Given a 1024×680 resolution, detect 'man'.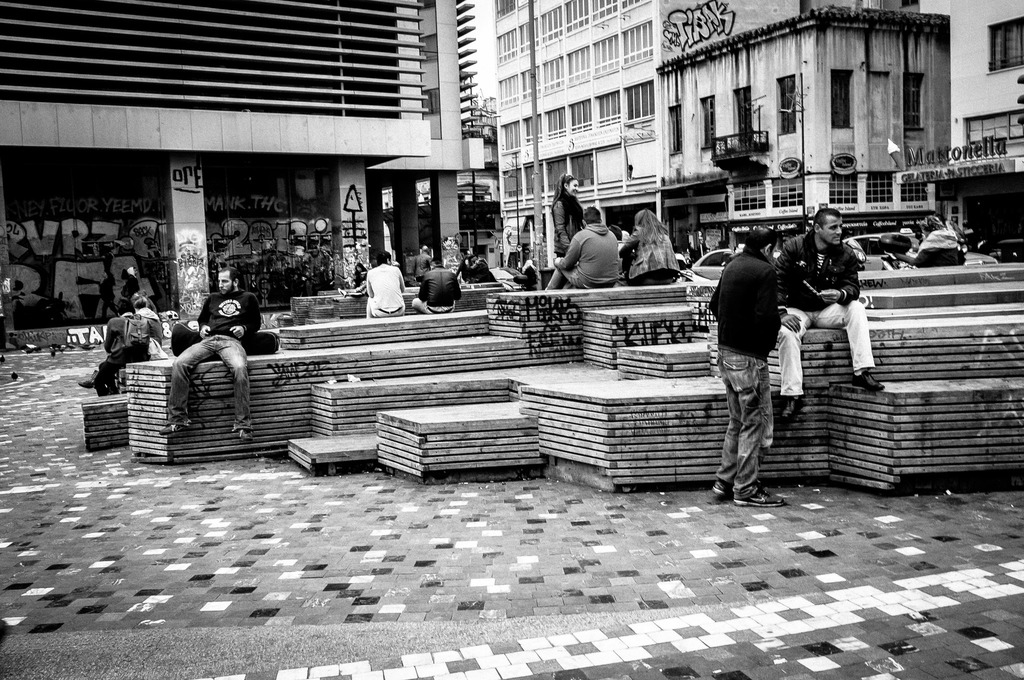
select_region(411, 245, 436, 281).
